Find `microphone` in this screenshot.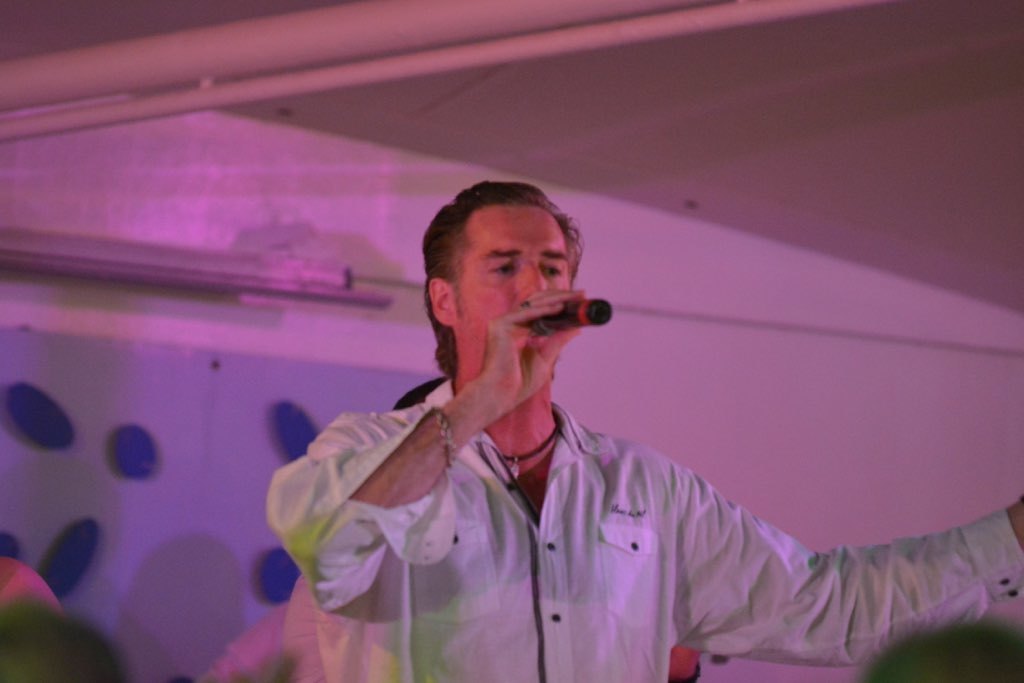
The bounding box for `microphone` is l=512, t=302, r=621, b=335.
